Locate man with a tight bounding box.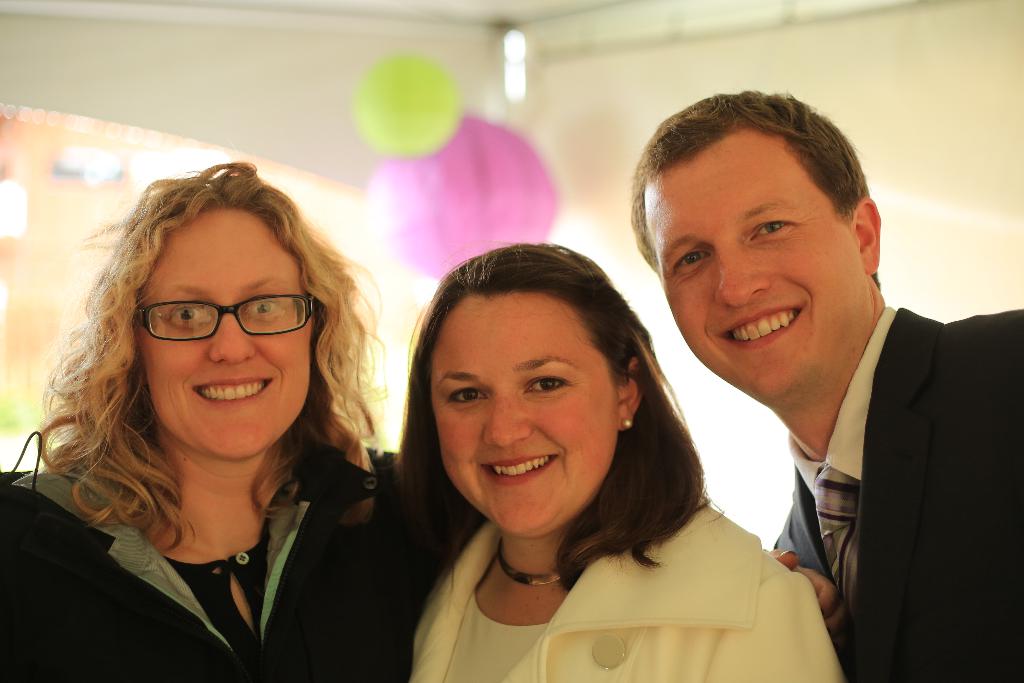
Rect(632, 88, 1023, 682).
